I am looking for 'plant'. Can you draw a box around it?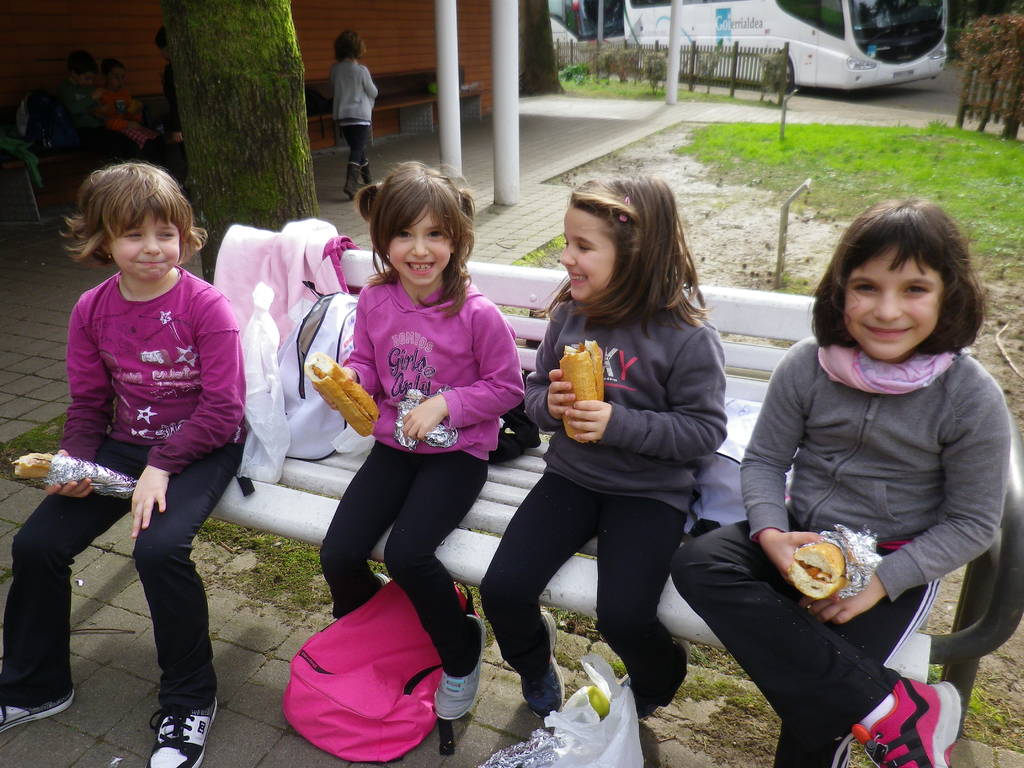
Sure, the bounding box is [x1=644, y1=47, x2=666, y2=96].
